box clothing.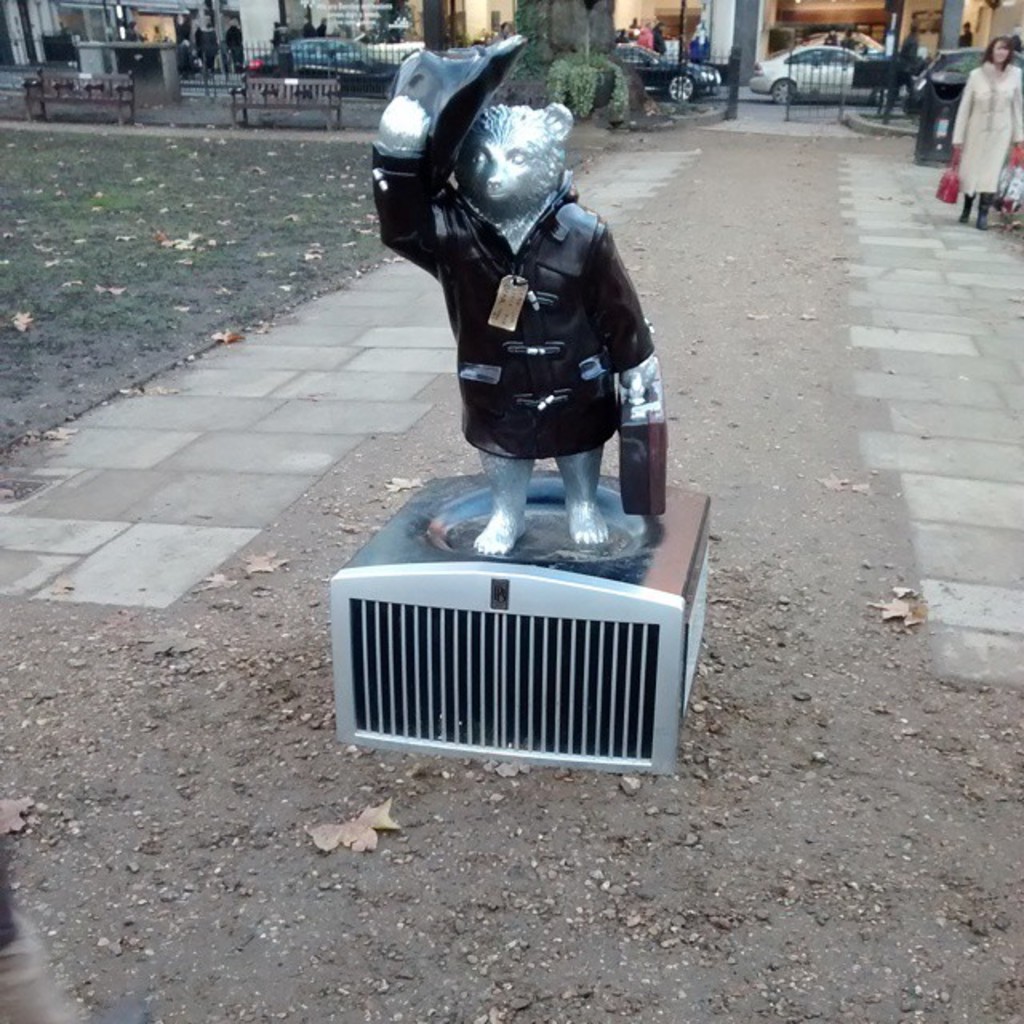
{"left": 842, "top": 34, "right": 854, "bottom": 48}.
